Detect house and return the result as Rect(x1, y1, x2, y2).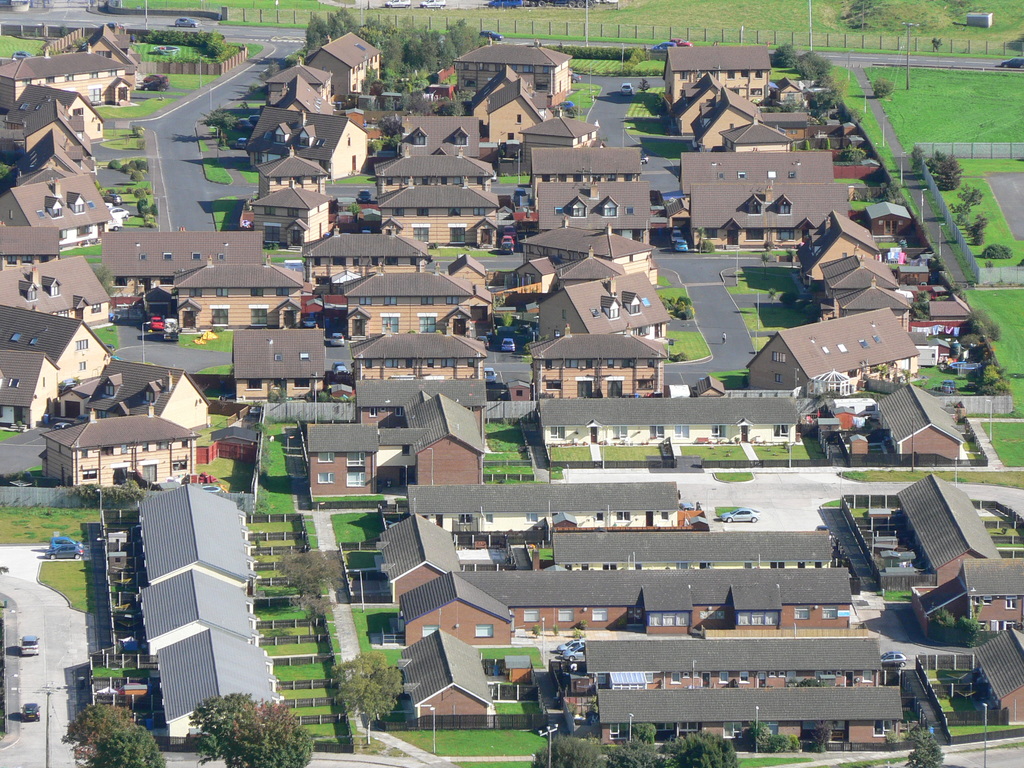
Rect(268, 59, 340, 113).
